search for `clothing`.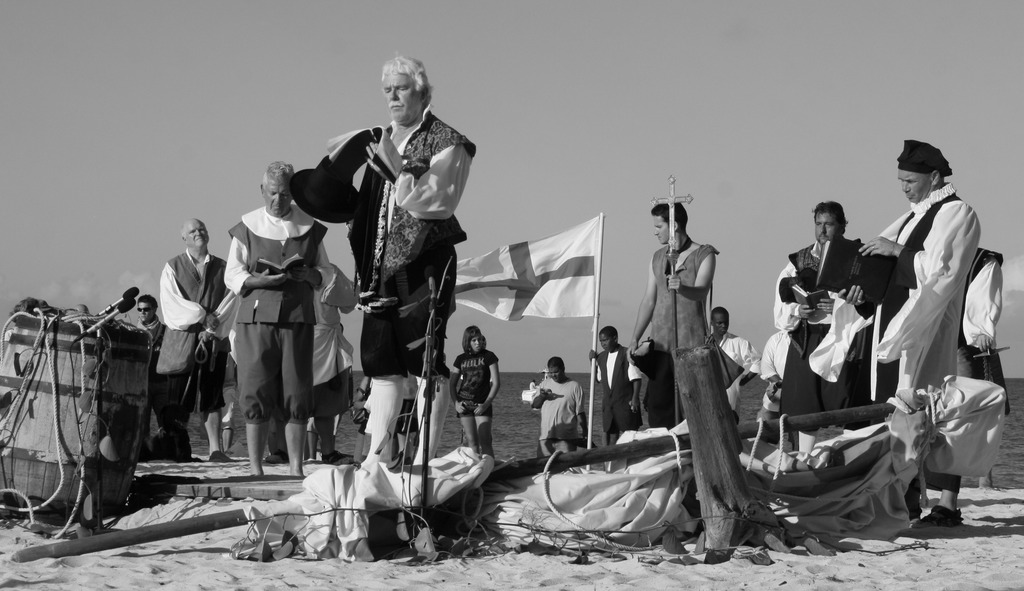
Found at box=[538, 374, 590, 450].
